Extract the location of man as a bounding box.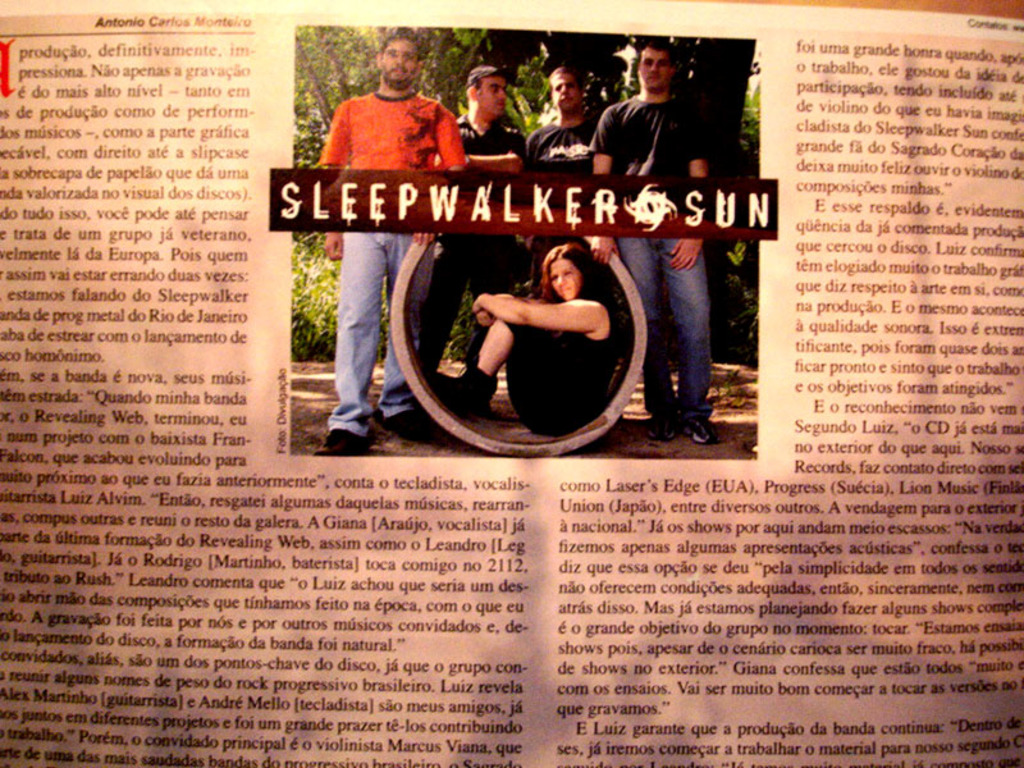
crop(589, 36, 714, 444).
